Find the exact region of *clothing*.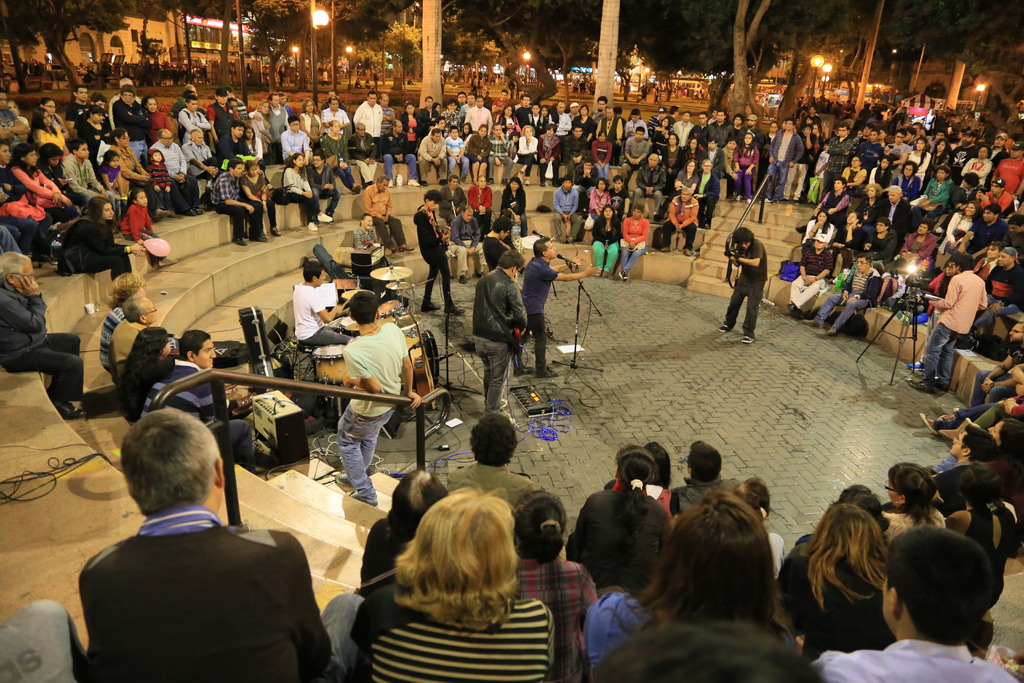
Exact region: l=980, t=185, r=1020, b=214.
